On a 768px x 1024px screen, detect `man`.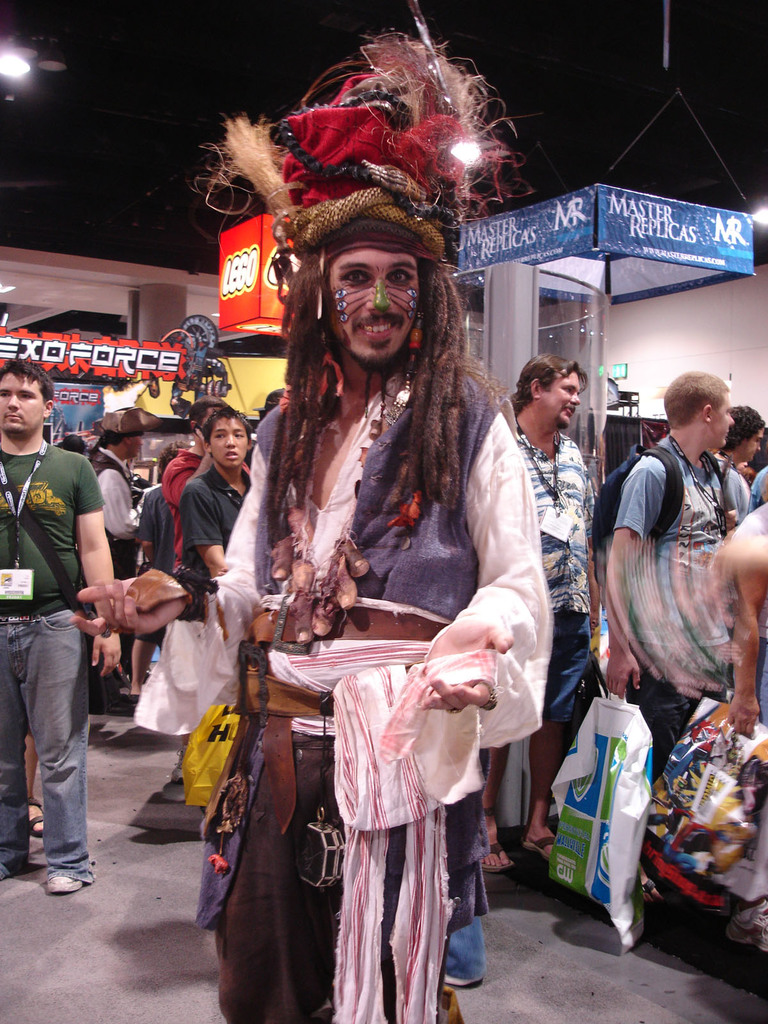
[x1=422, y1=326, x2=630, y2=843].
